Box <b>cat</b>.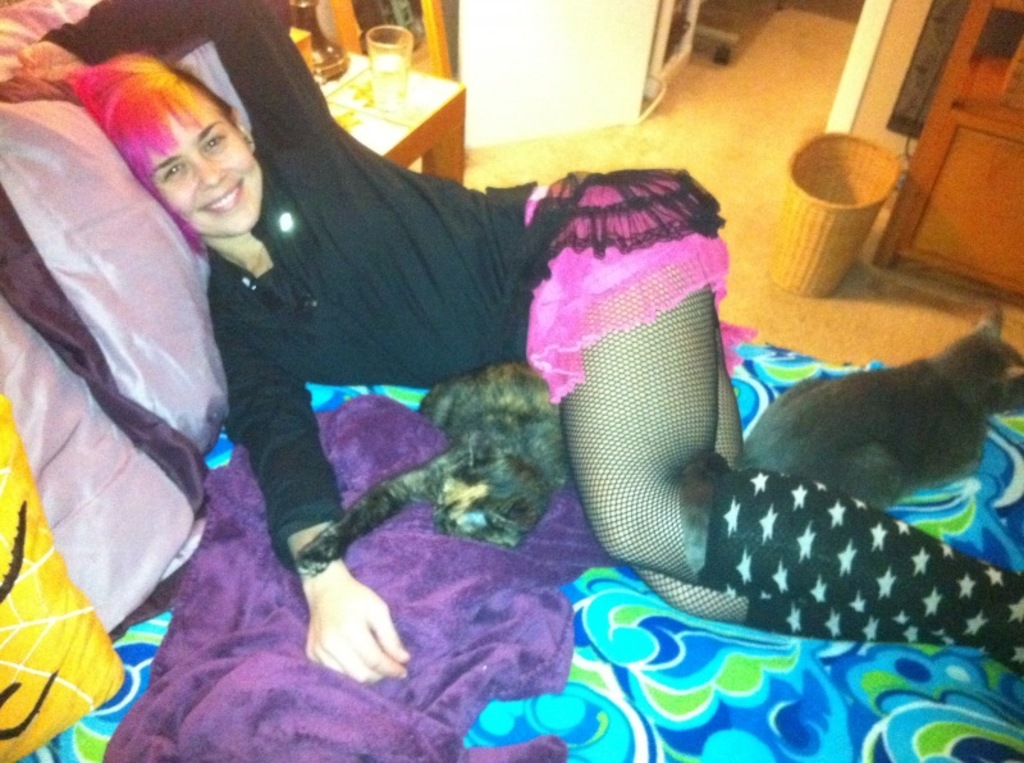
rect(280, 360, 563, 576).
